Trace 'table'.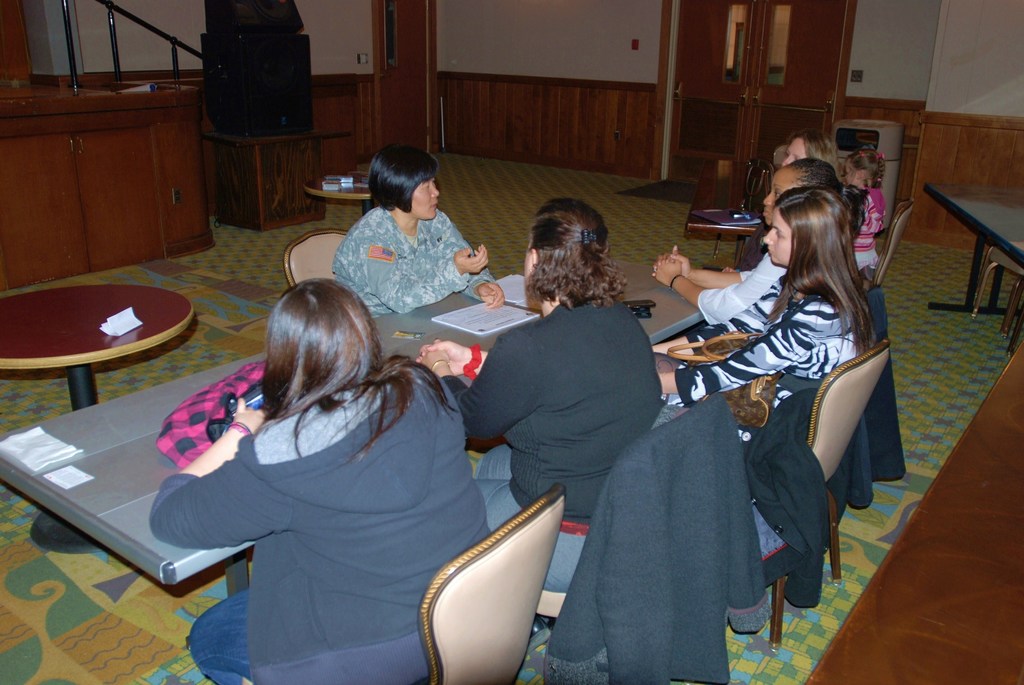
Traced to (0, 278, 201, 556).
